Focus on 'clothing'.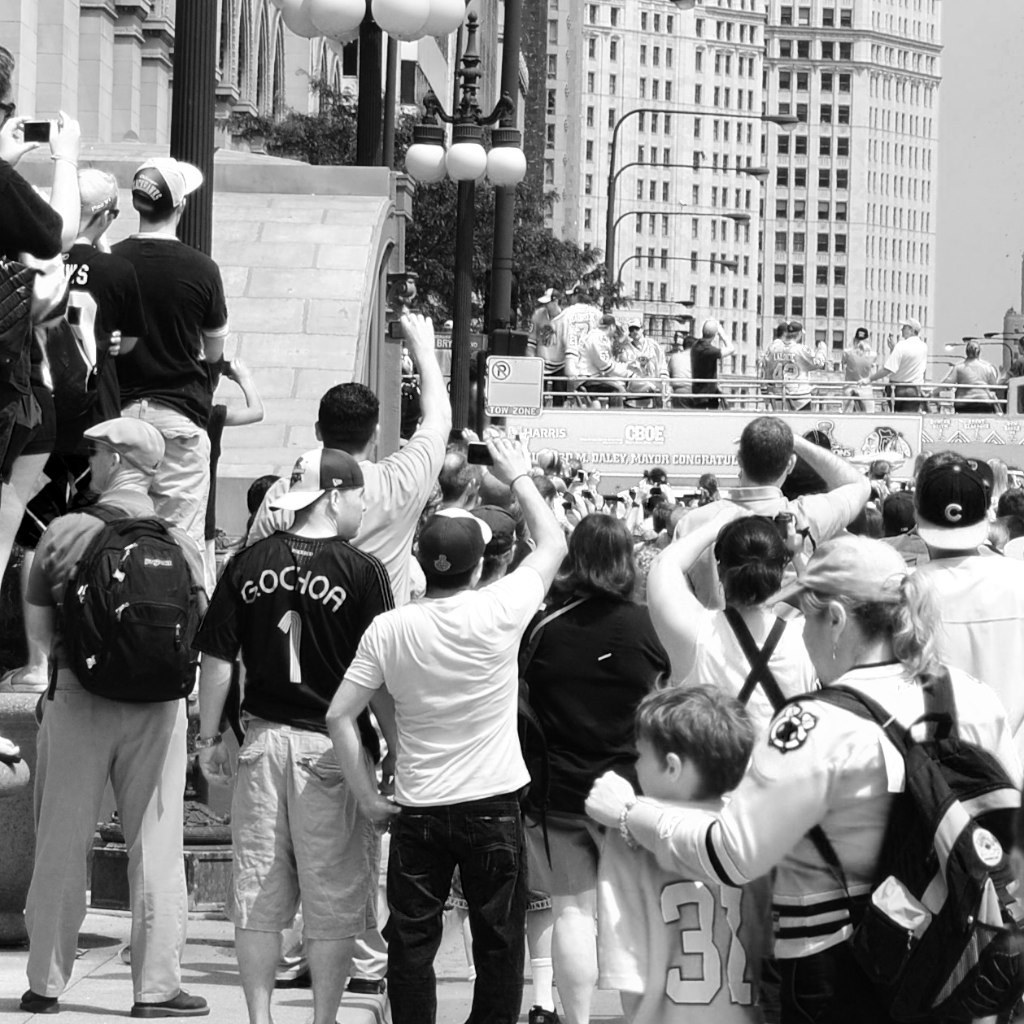
Focused at x1=841, y1=331, x2=889, y2=402.
